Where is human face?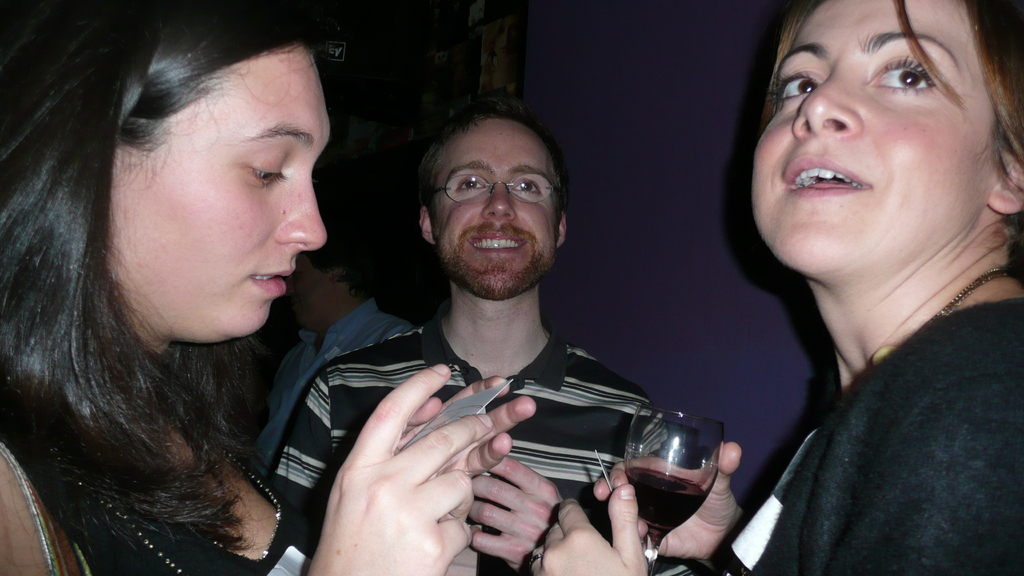
<box>117,61,333,347</box>.
